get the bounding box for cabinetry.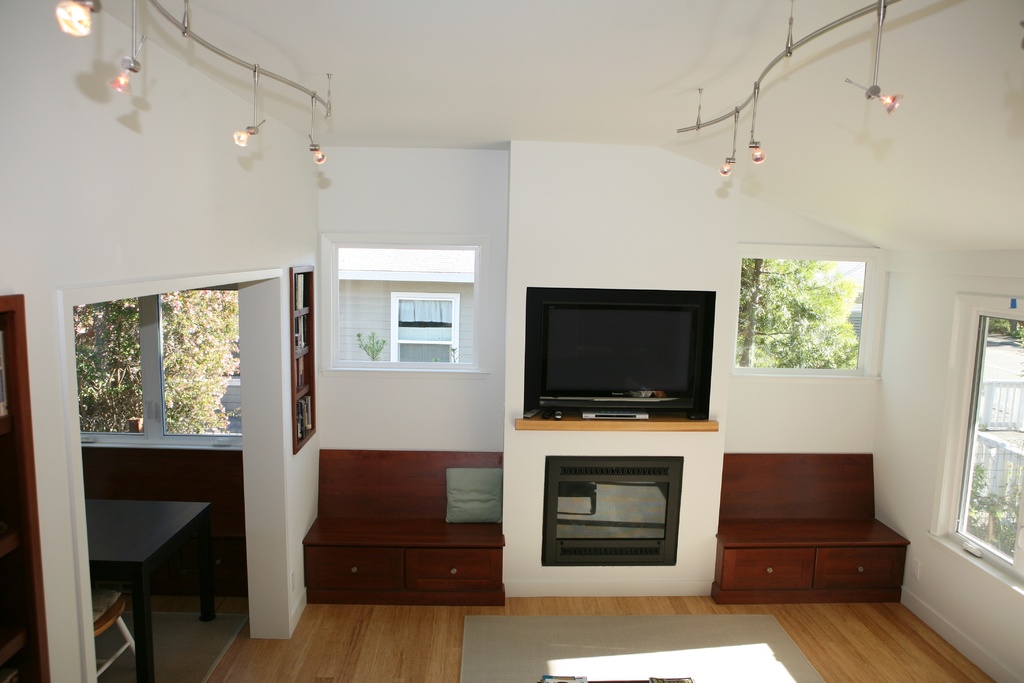
Rect(727, 549, 815, 594).
